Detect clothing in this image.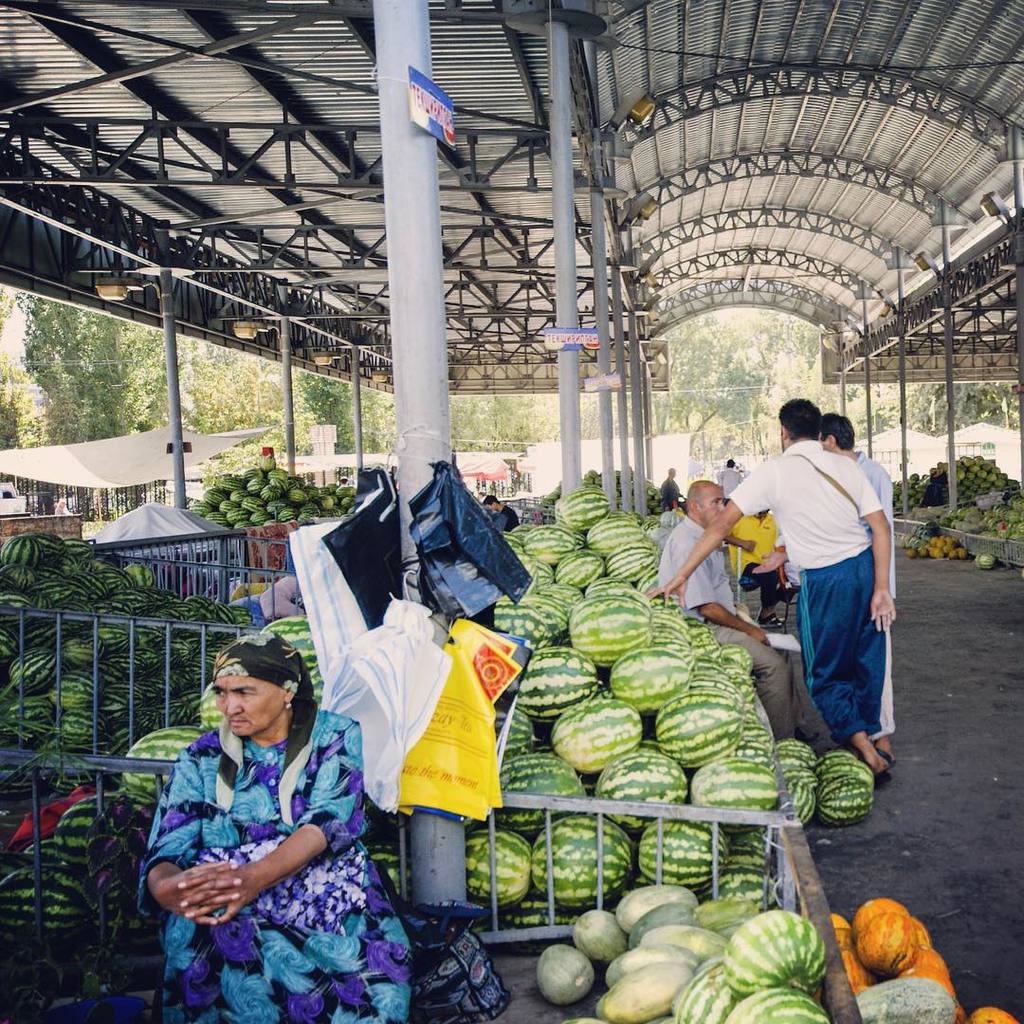
Detection: select_region(664, 468, 685, 508).
